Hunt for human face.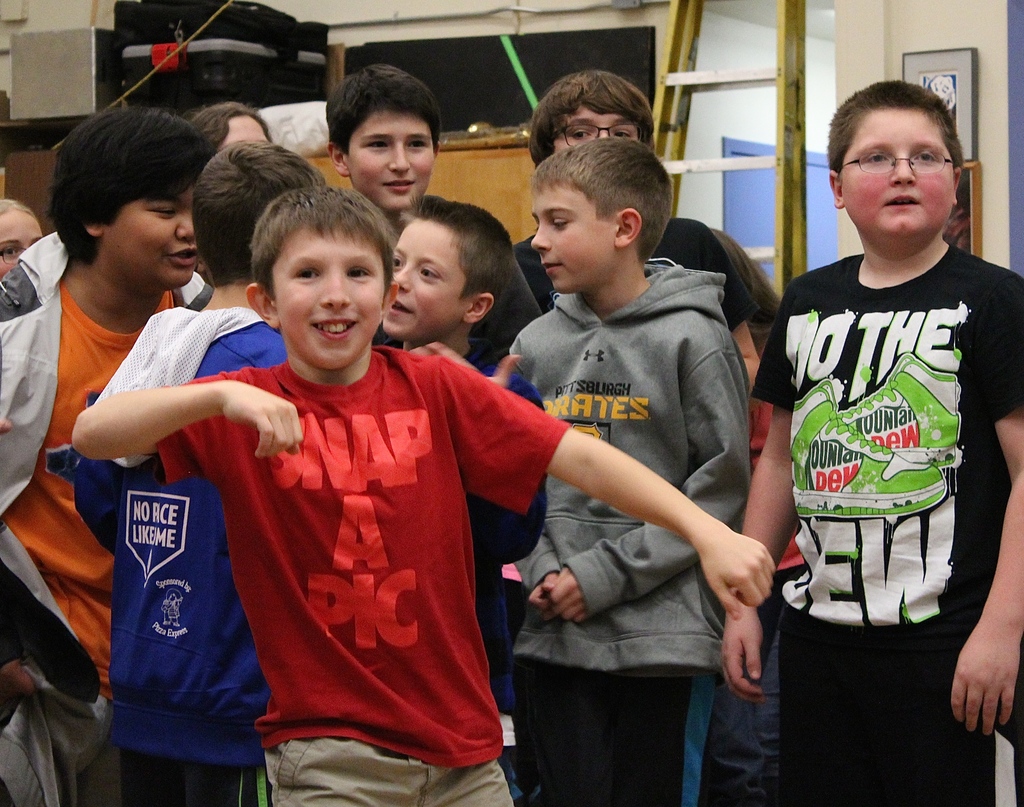
Hunted down at (839,102,951,239).
